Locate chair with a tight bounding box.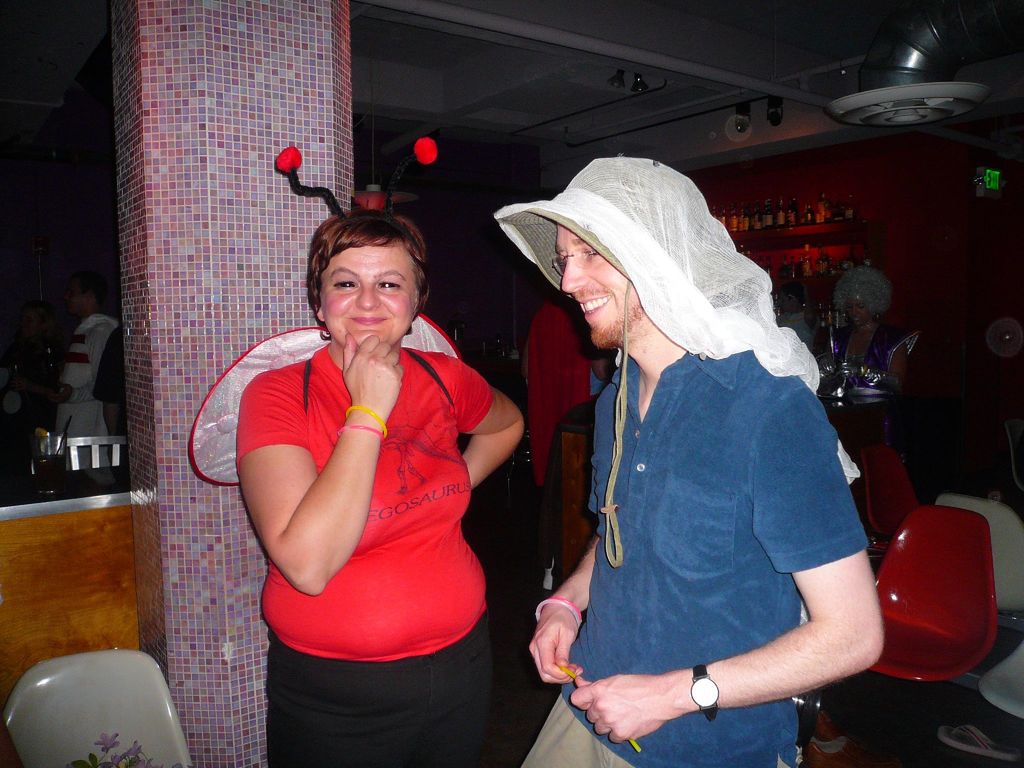
detection(979, 642, 1023, 721).
